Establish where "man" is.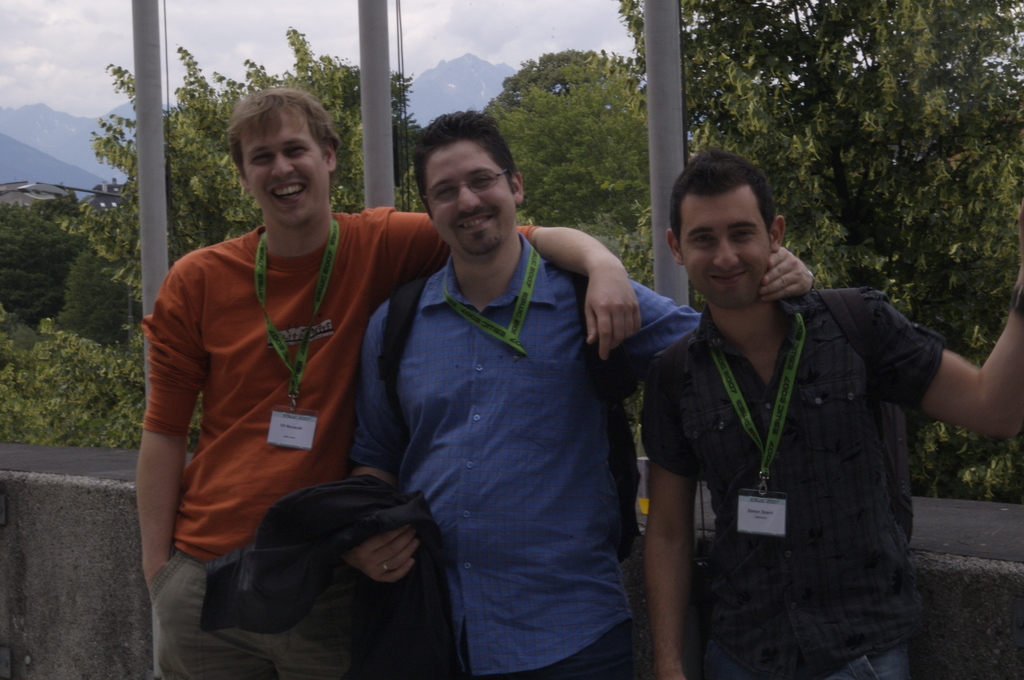
Established at 649, 150, 1023, 679.
